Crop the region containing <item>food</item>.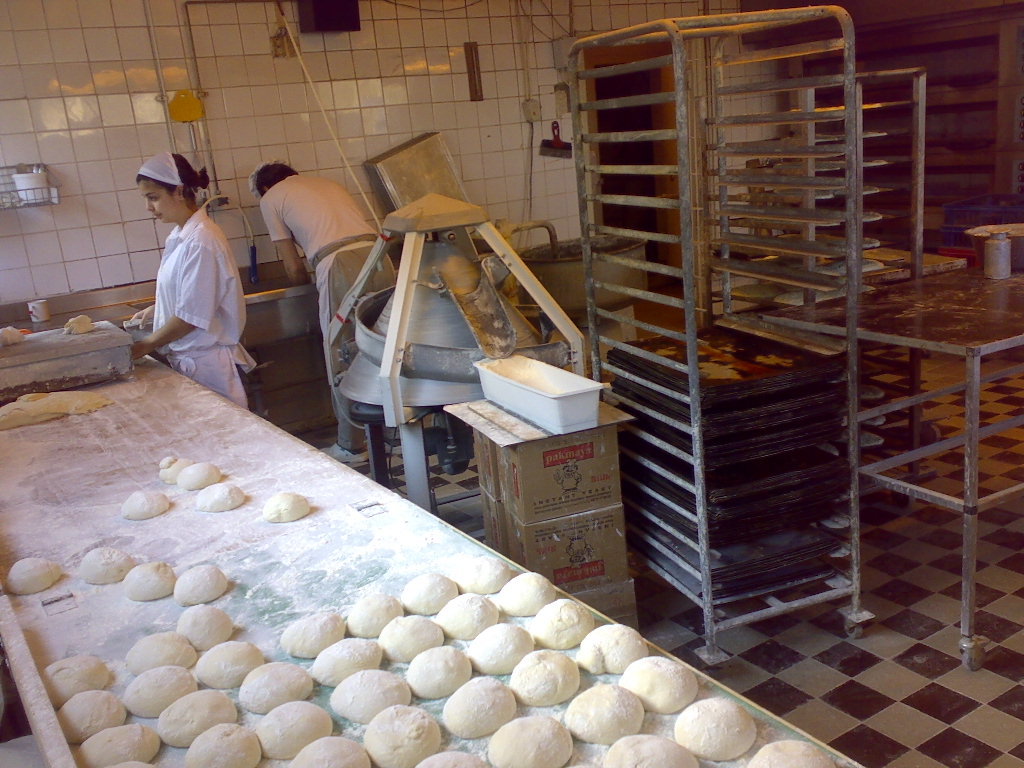
Crop region: x1=512 y1=651 x2=579 y2=702.
